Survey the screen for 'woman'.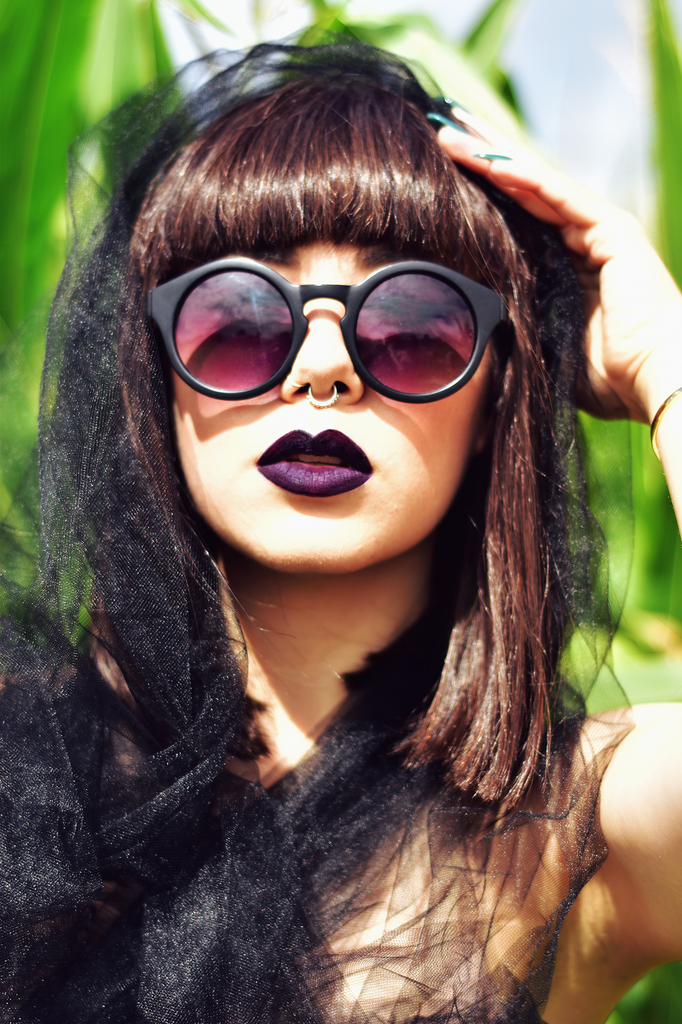
Survey found: region(0, 24, 681, 1023).
